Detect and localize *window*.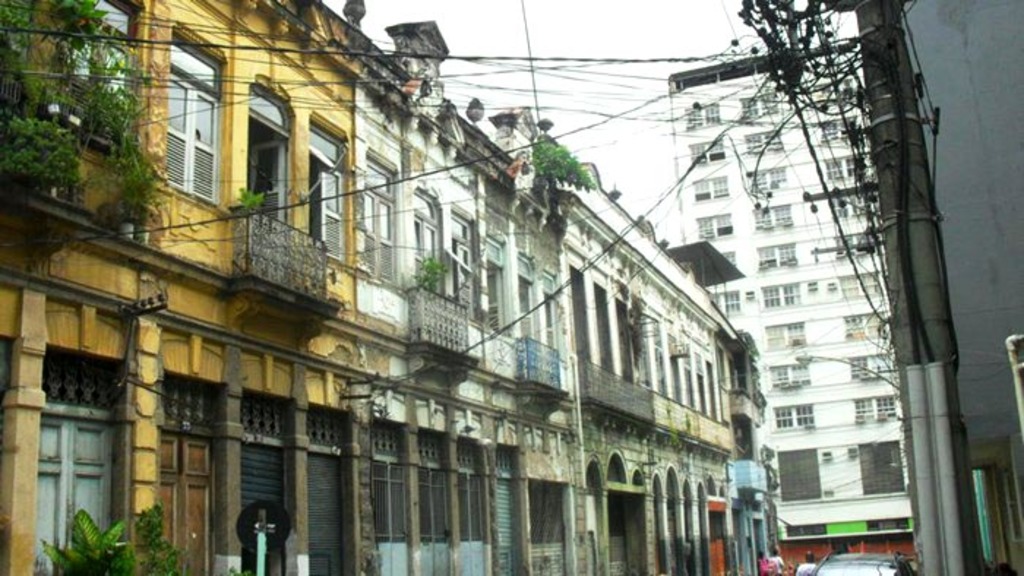
Localized at {"left": 692, "top": 209, "right": 730, "bottom": 240}.
